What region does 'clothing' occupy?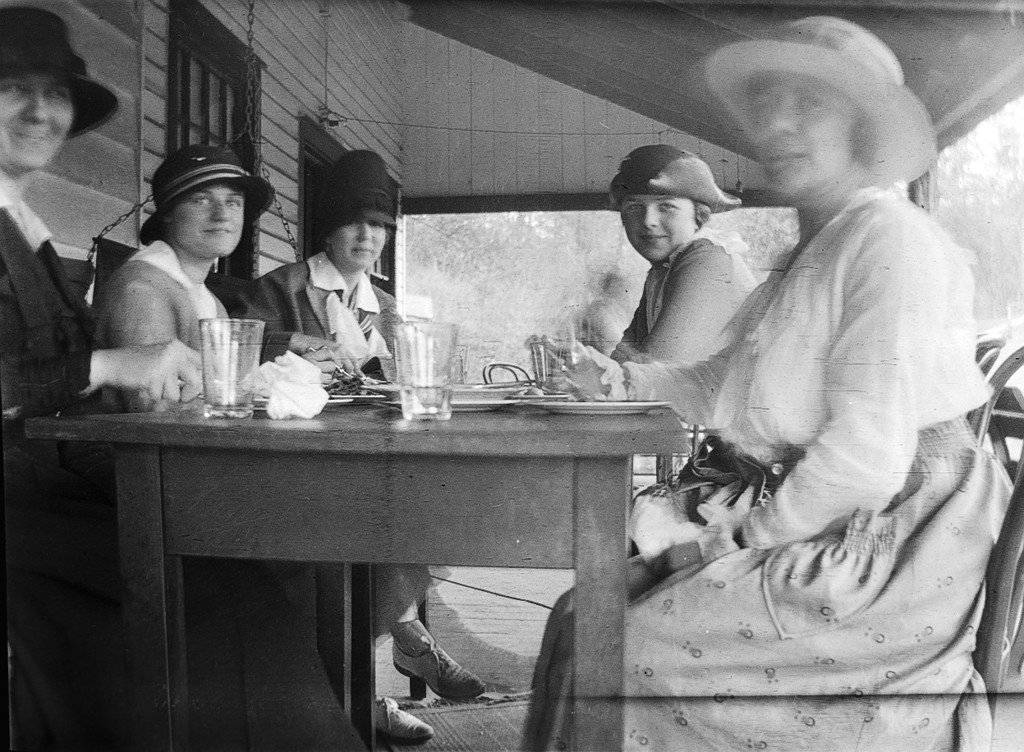
left=251, top=250, right=407, bottom=631.
